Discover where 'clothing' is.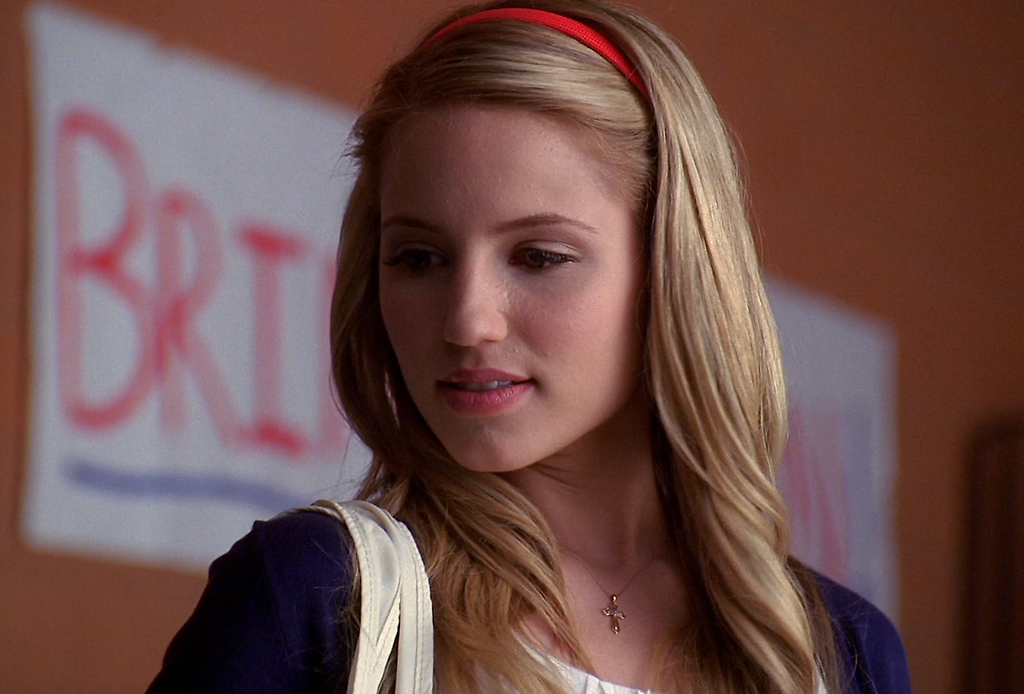
Discovered at {"left": 147, "top": 474, "right": 422, "bottom": 688}.
